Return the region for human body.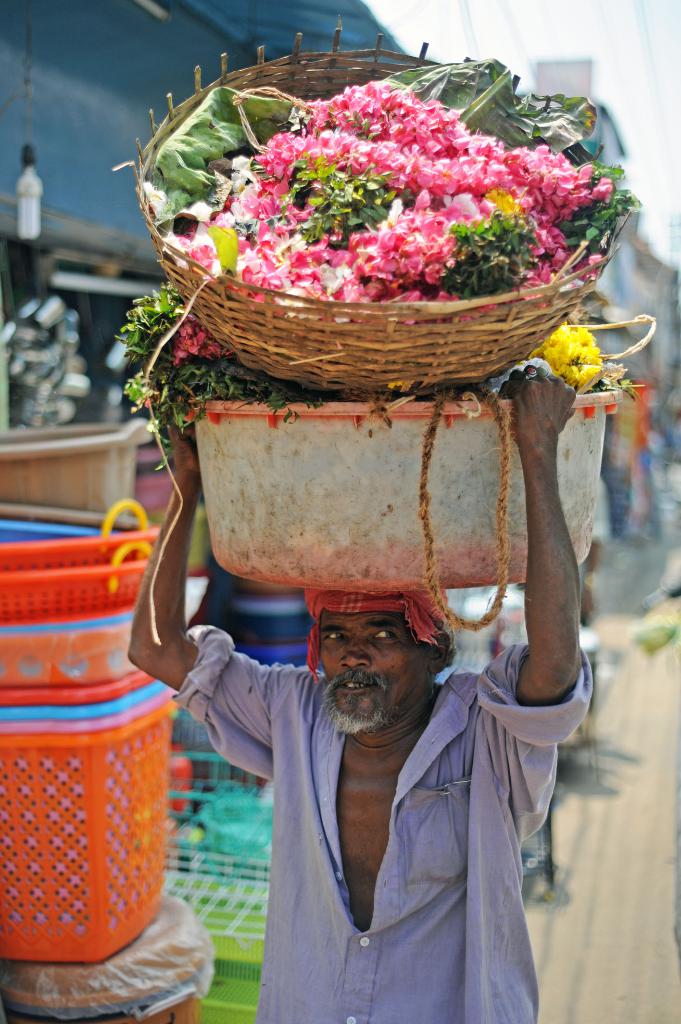
136:472:595:1018.
